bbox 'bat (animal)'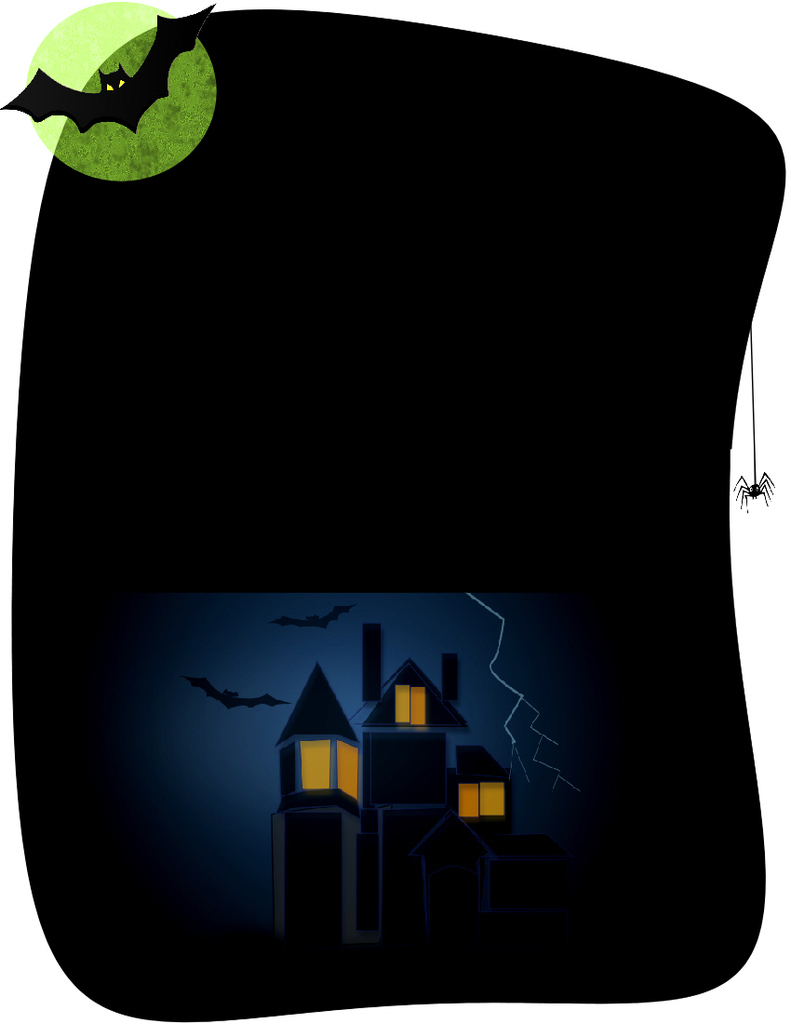
(left=0, top=5, right=216, bottom=137)
